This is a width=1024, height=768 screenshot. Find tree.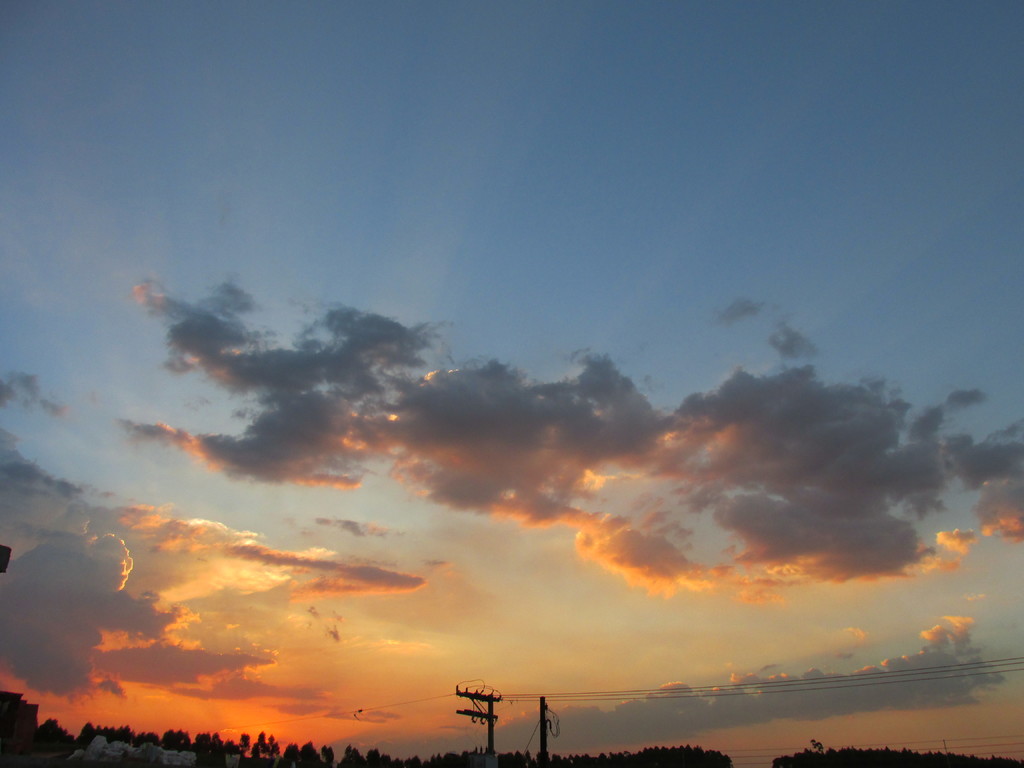
Bounding box: locate(33, 716, 77, 752).
